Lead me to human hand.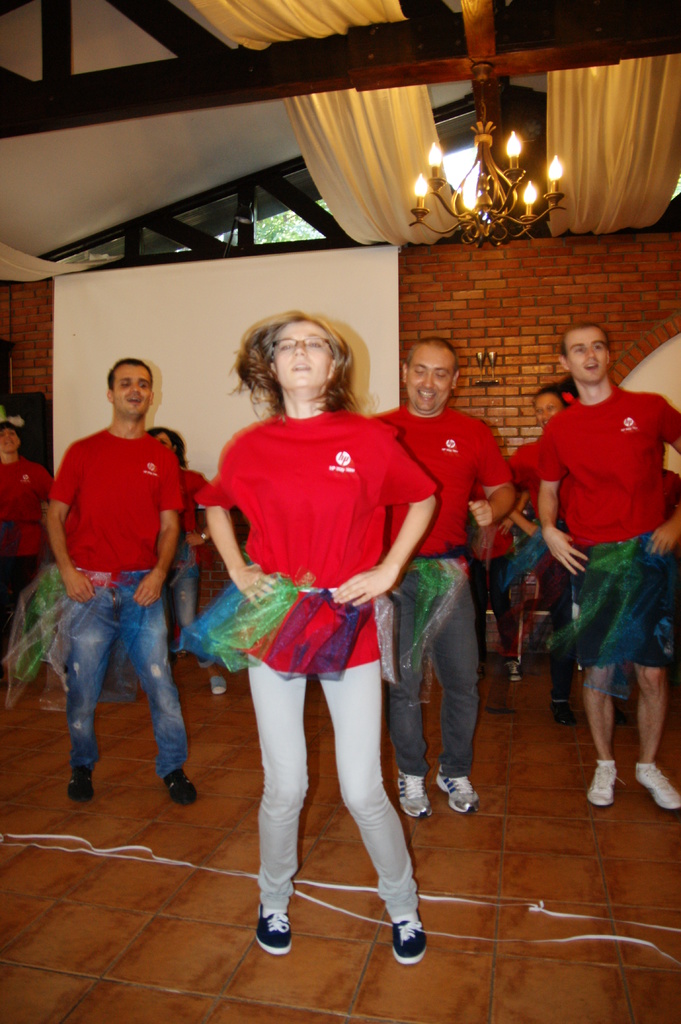
Lead to x1=229, y1=564, x2=280, y2=612.
